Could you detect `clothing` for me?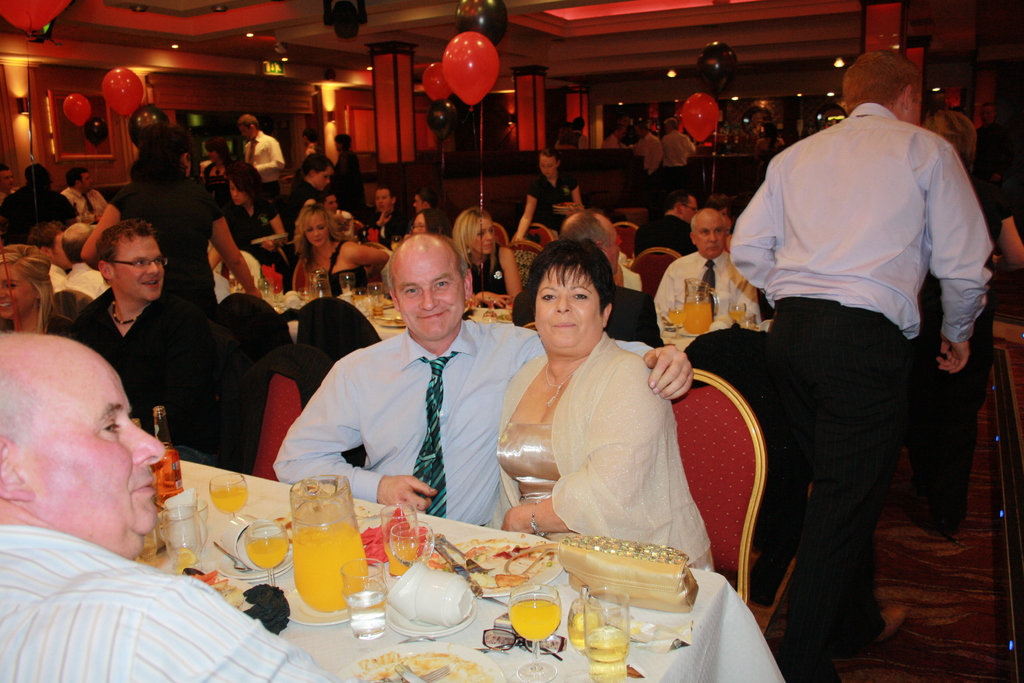
Detection result: l=270, t=322, r=656, b=527.
